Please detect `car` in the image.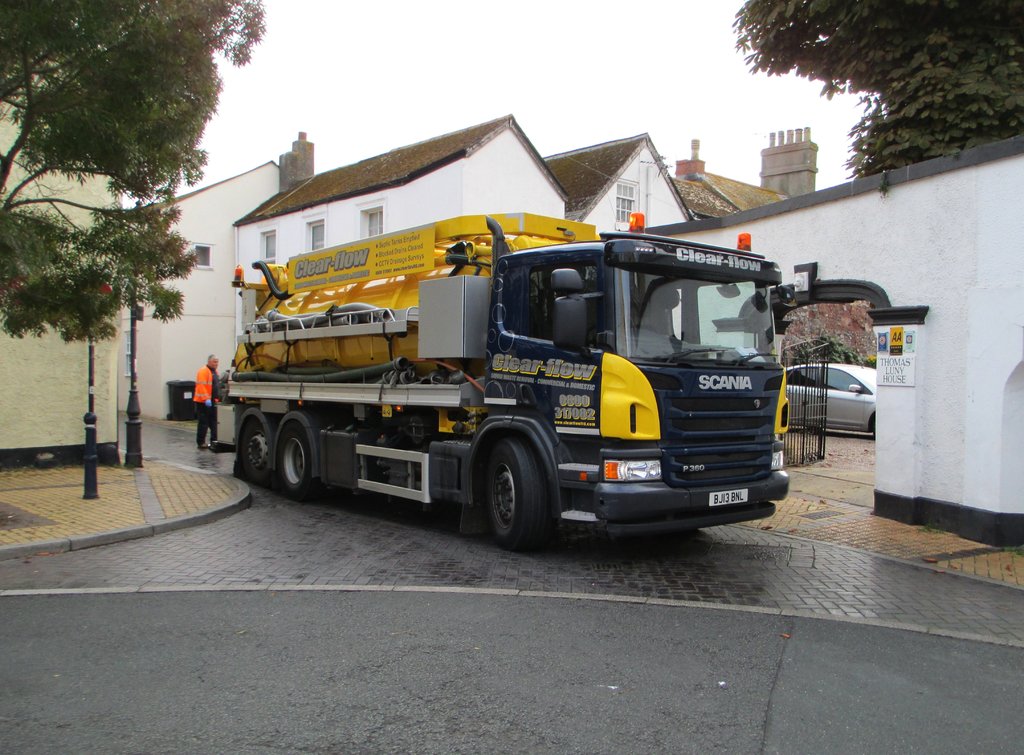
<region>787, 367, 876, 441</region>.
